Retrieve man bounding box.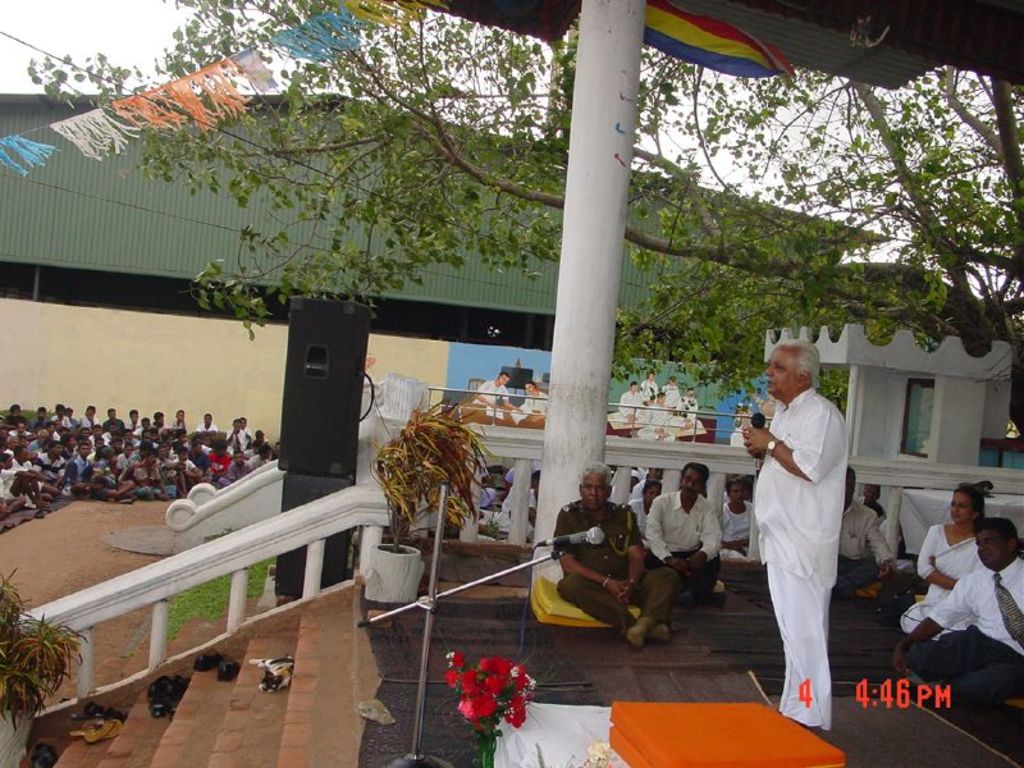
Bounding box: <bbox>741, 326, 864, 737</bbox>.
